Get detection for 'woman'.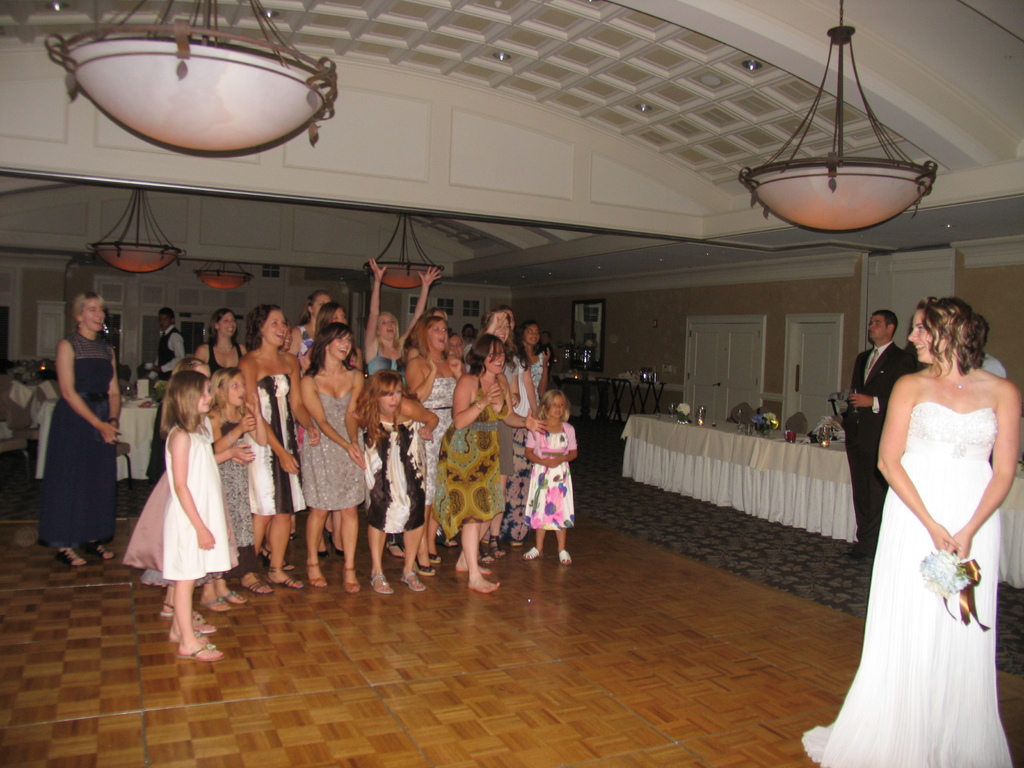
Detection: 471, 312, 525, 350.
